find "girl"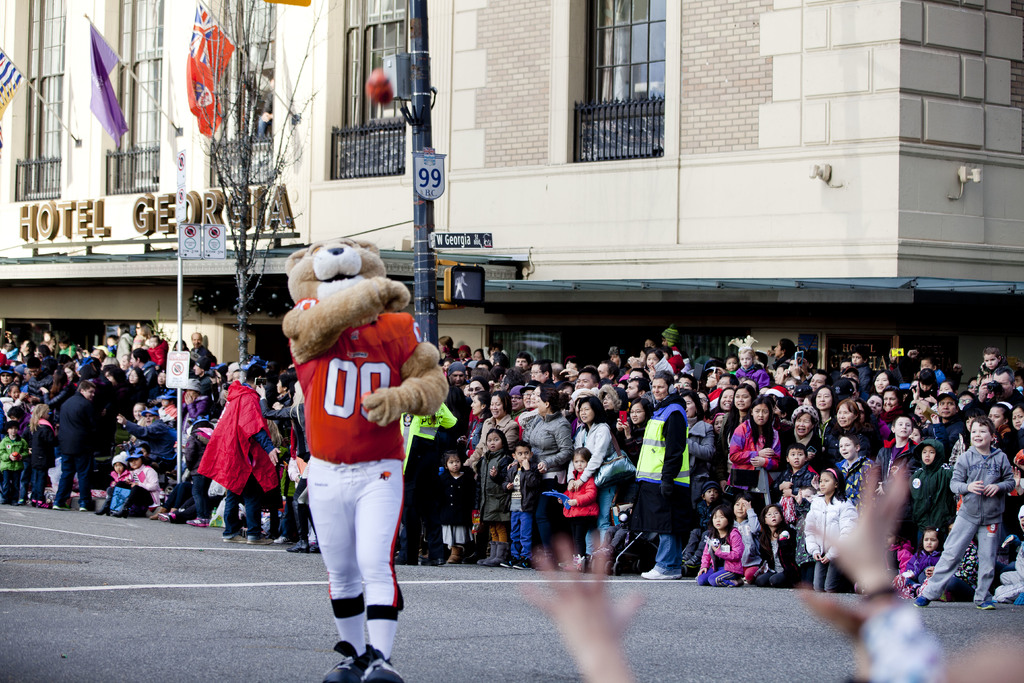
[x1=108, y1=456, x2=135, y2=490]
